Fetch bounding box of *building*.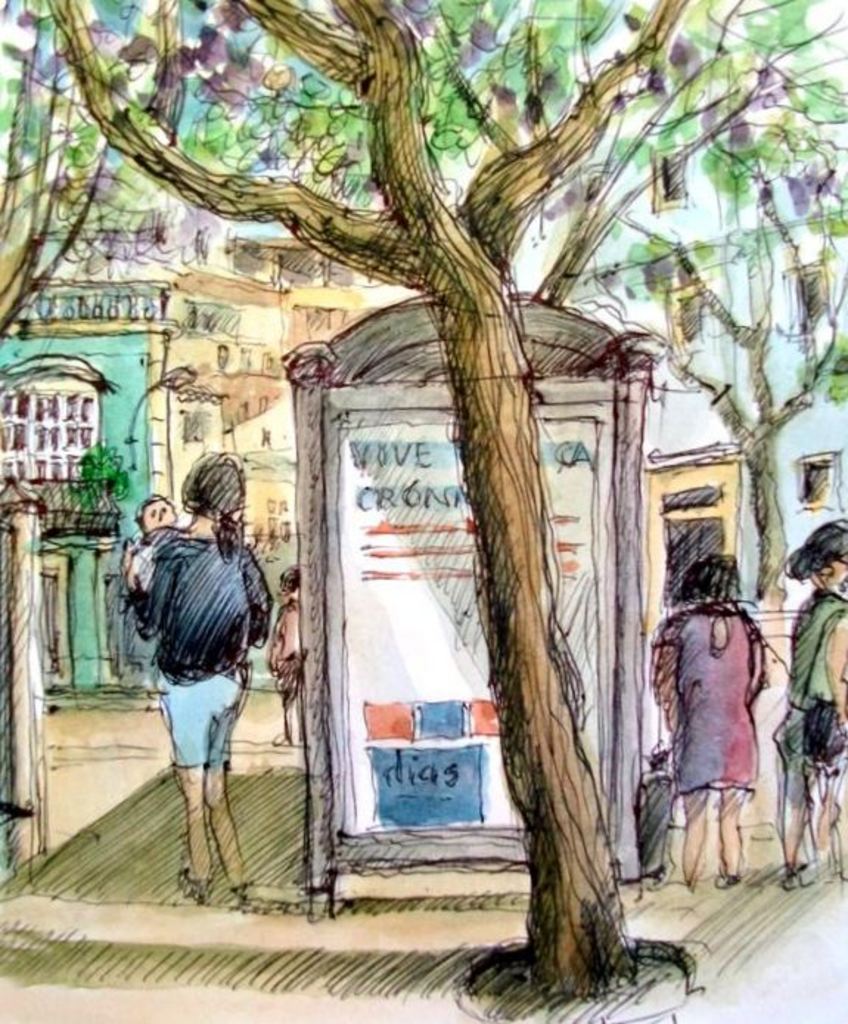
Bbox: (x1=559, y1=4, x2=847, y2=639).
